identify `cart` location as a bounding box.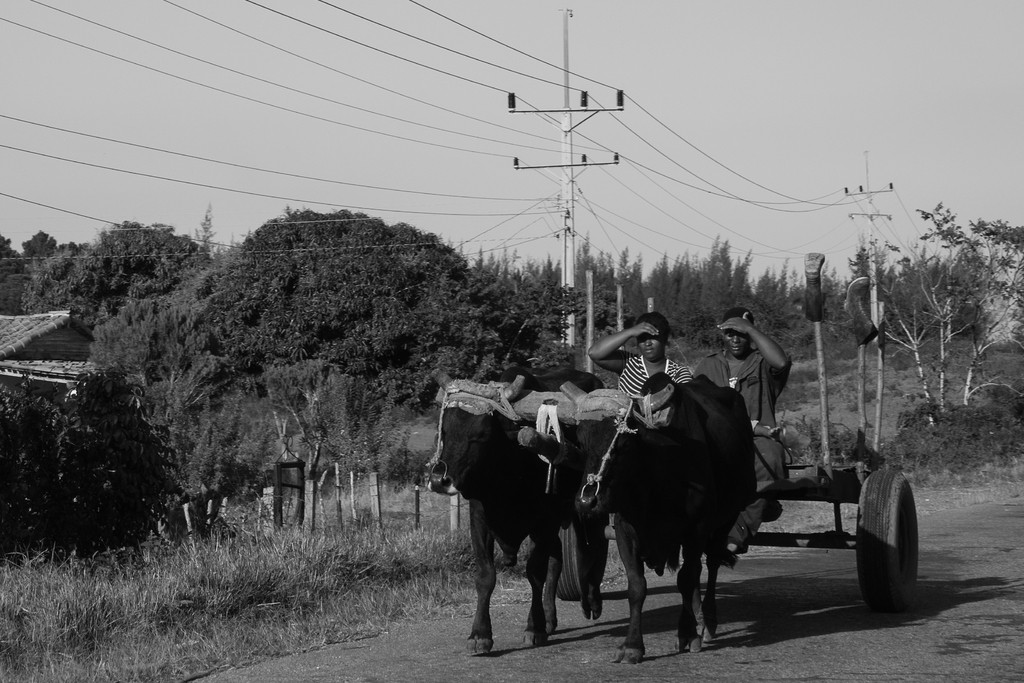
[436, 377, 916, 614].
